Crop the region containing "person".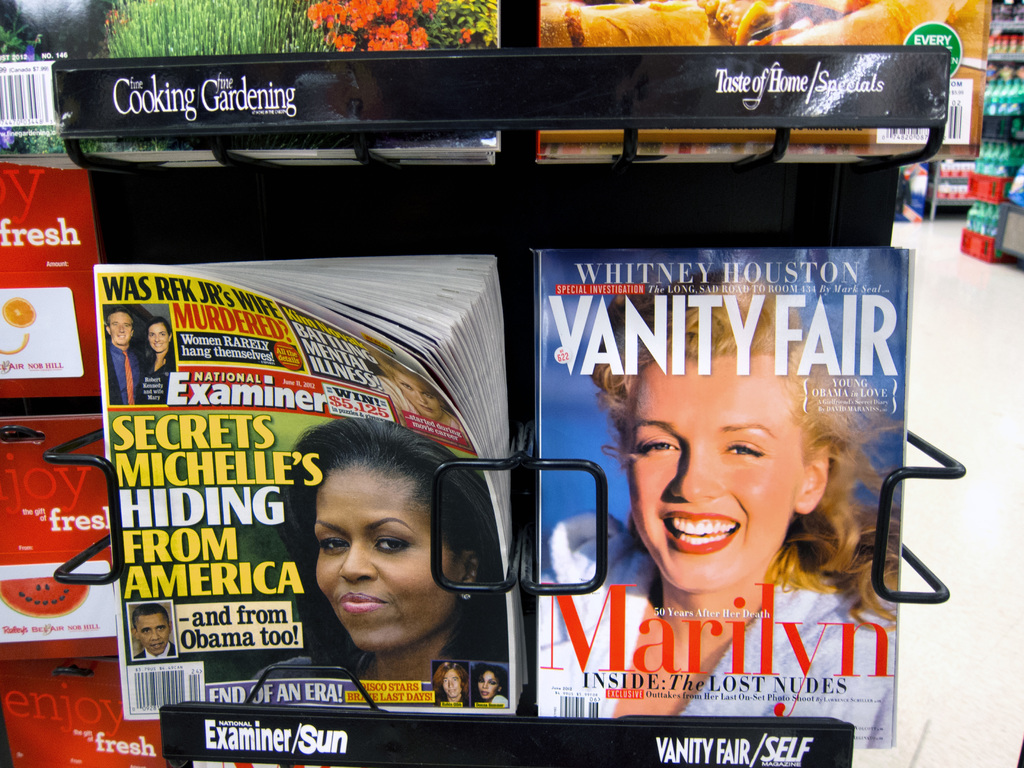
Crop region: select_region(269, 417, 492, 721).
